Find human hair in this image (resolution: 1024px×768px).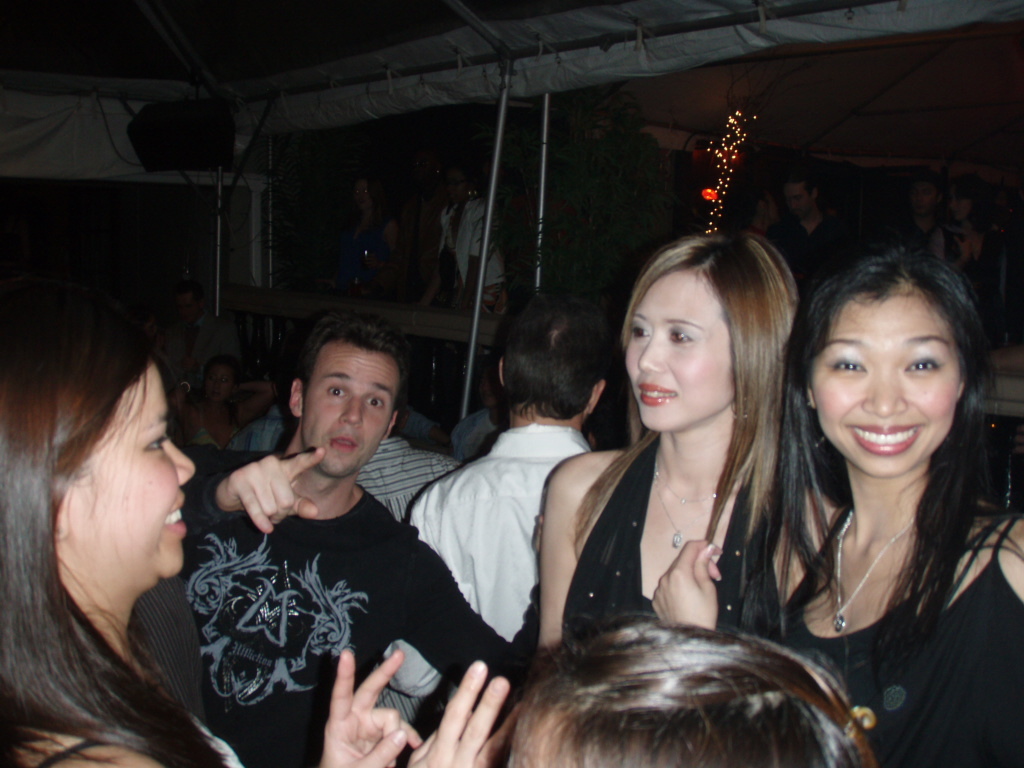
l=0, t=300, r=239, b=767.
